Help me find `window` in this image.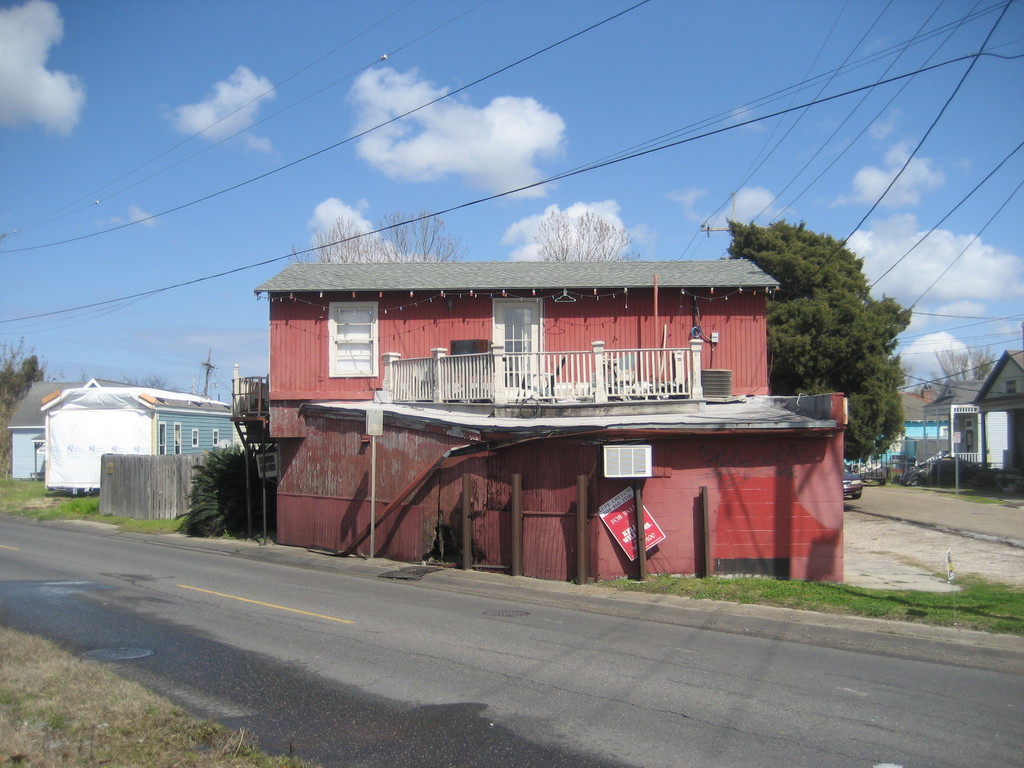
Found it: <region>214, 430, 220, 444</region>.
